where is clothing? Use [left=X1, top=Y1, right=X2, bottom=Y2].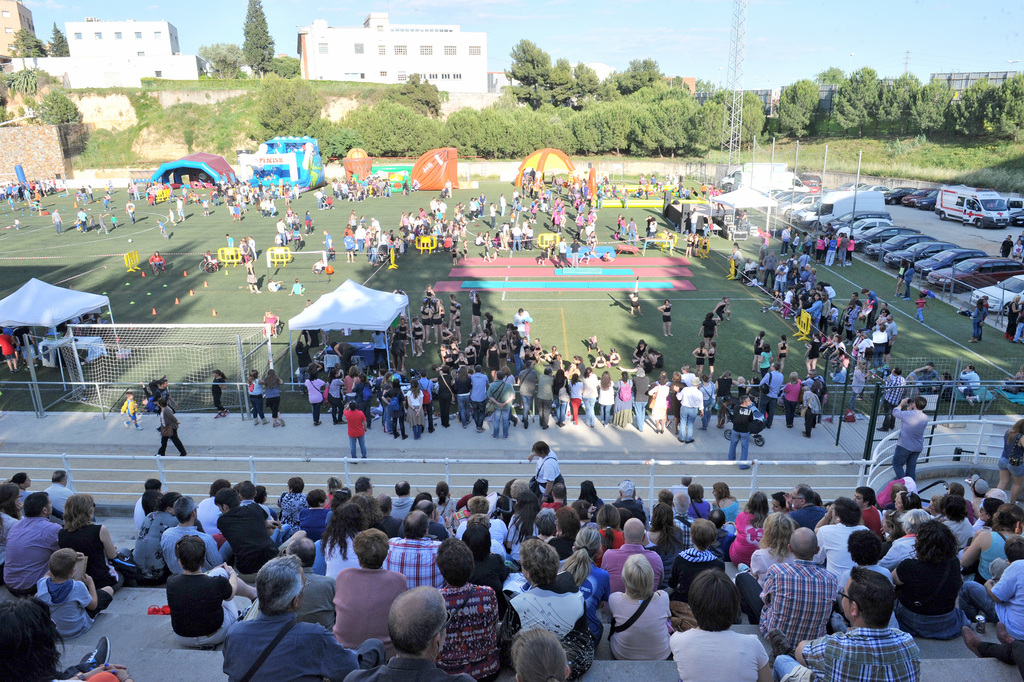
[left=45, top=478, right=68, bottom=523].
